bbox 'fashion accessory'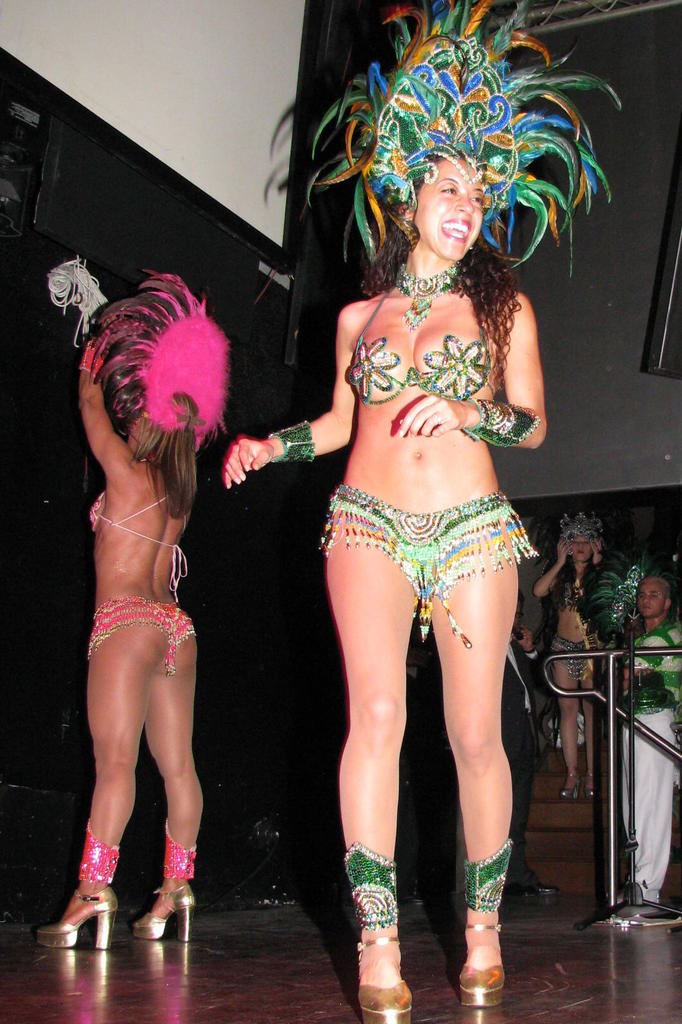
(left=395, top=259, right=463, bottom=334)
